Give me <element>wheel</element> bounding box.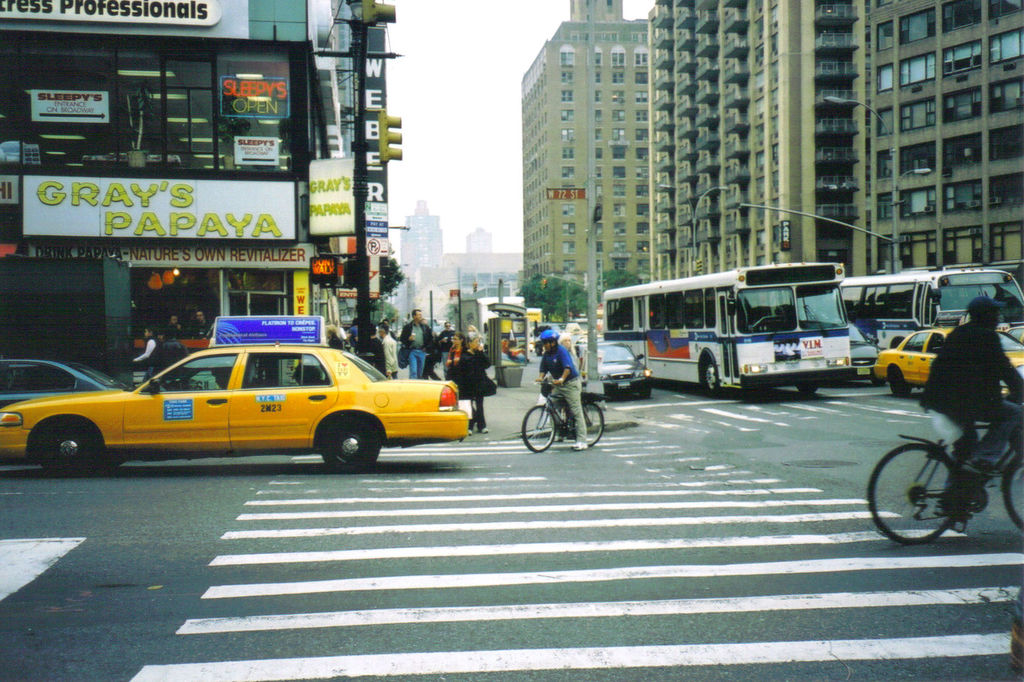
{"left": 870, "top": 377, "right": 891, "bottom": 388}.
